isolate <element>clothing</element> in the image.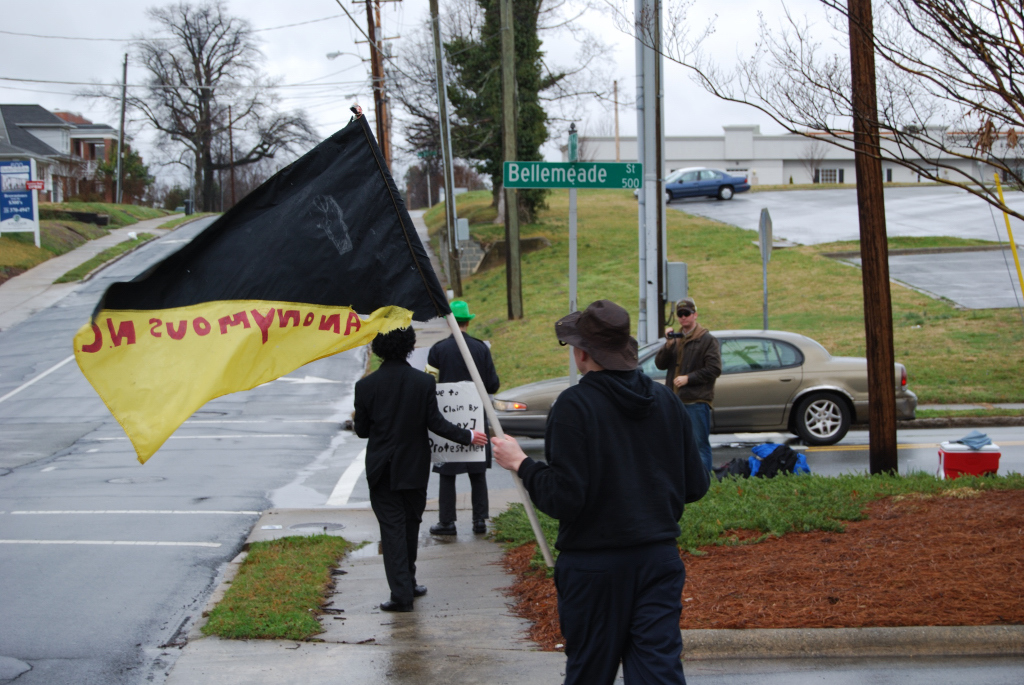
Isolated region: locate(555, 543, 688, 684).
